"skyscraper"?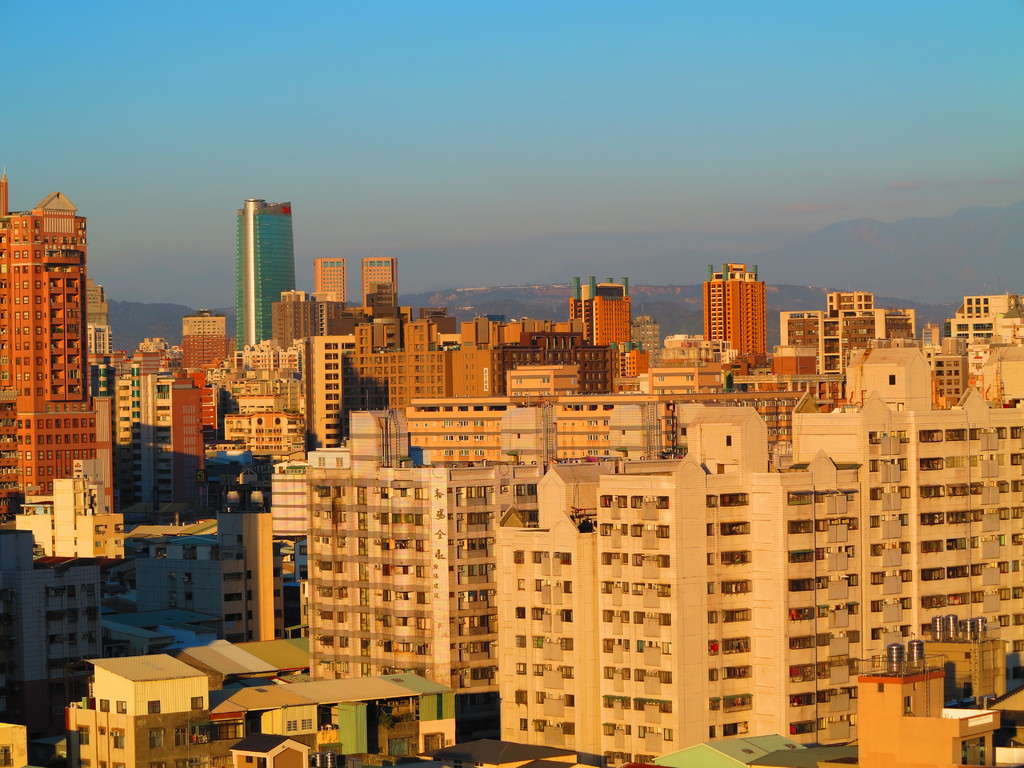
Rect(3, 208, 93, 522)
